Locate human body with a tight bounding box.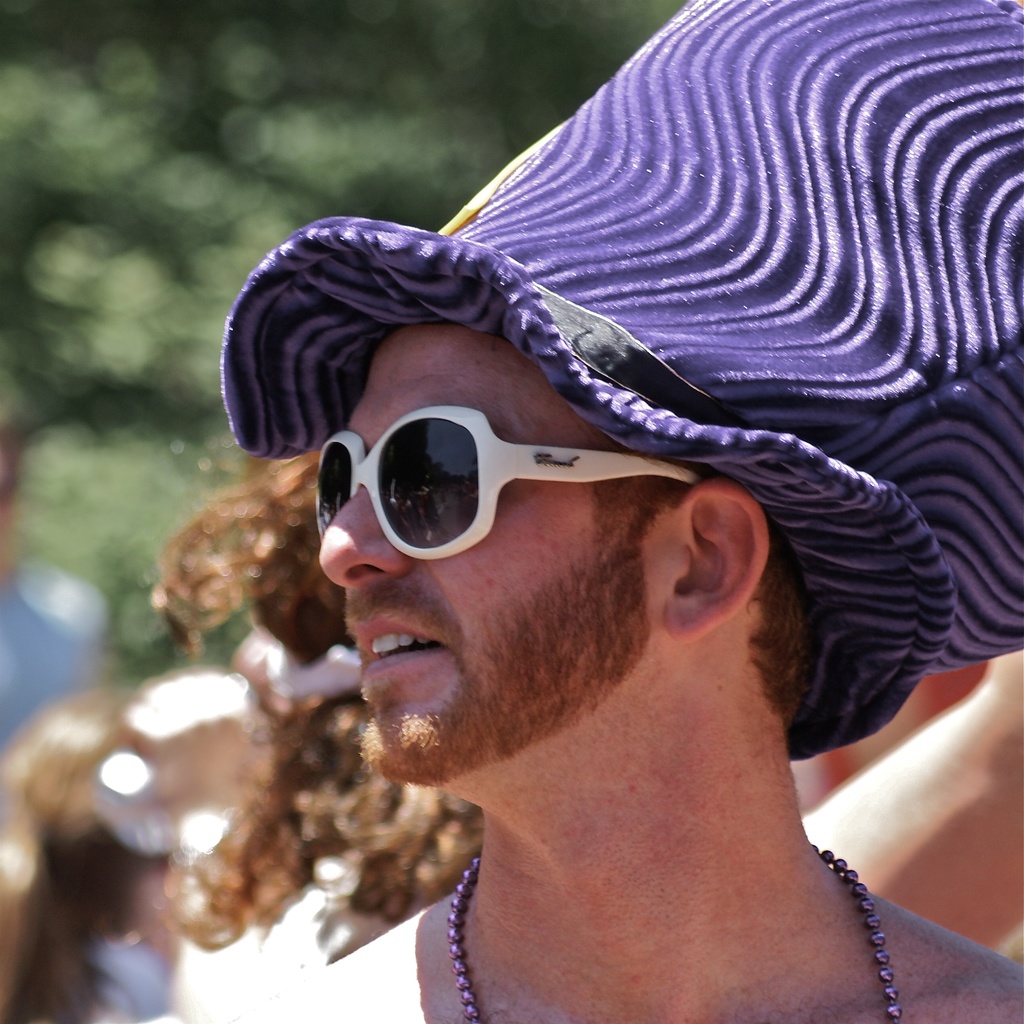
[x1=111, y1=76, x2=1023, y2=1023].
